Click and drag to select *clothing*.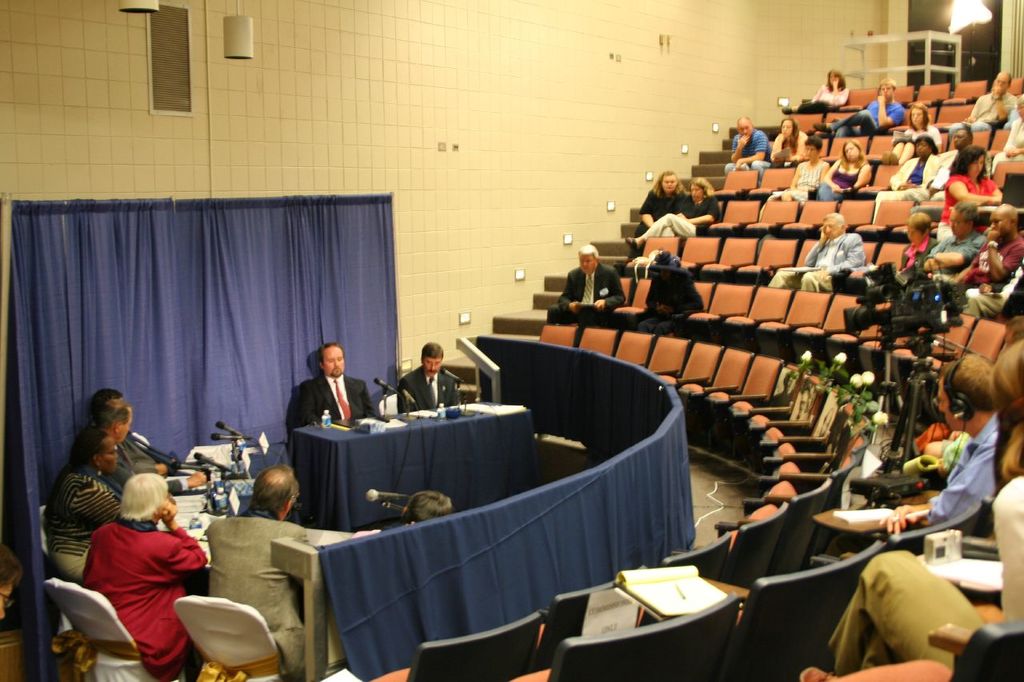
Selection: locate(770, 131, 808, 167).
